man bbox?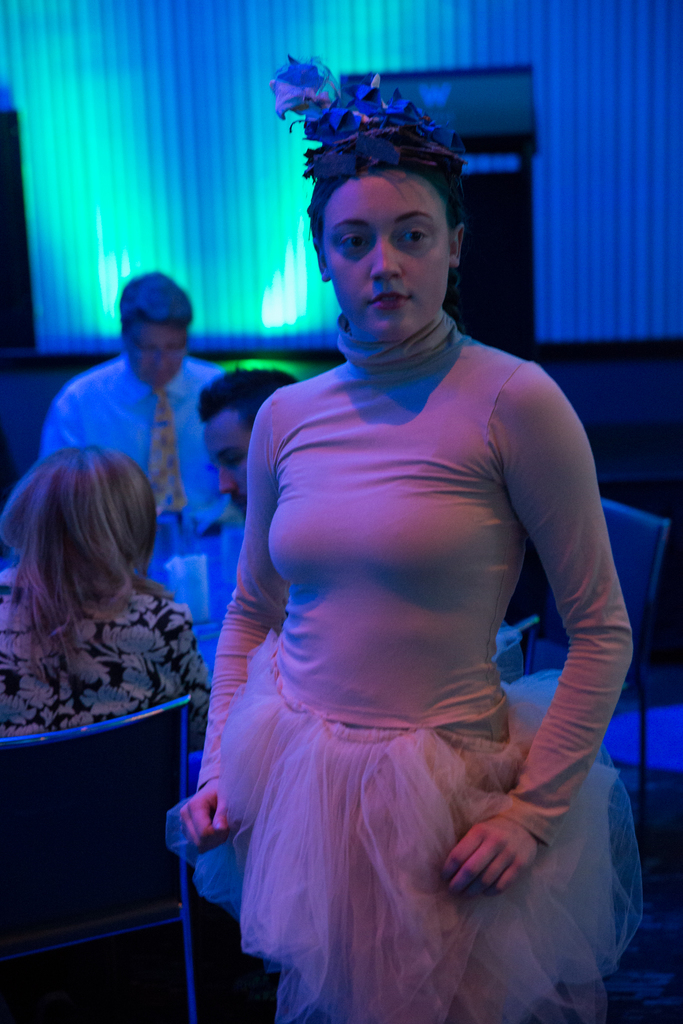
<box>38,258,239,531</box>
